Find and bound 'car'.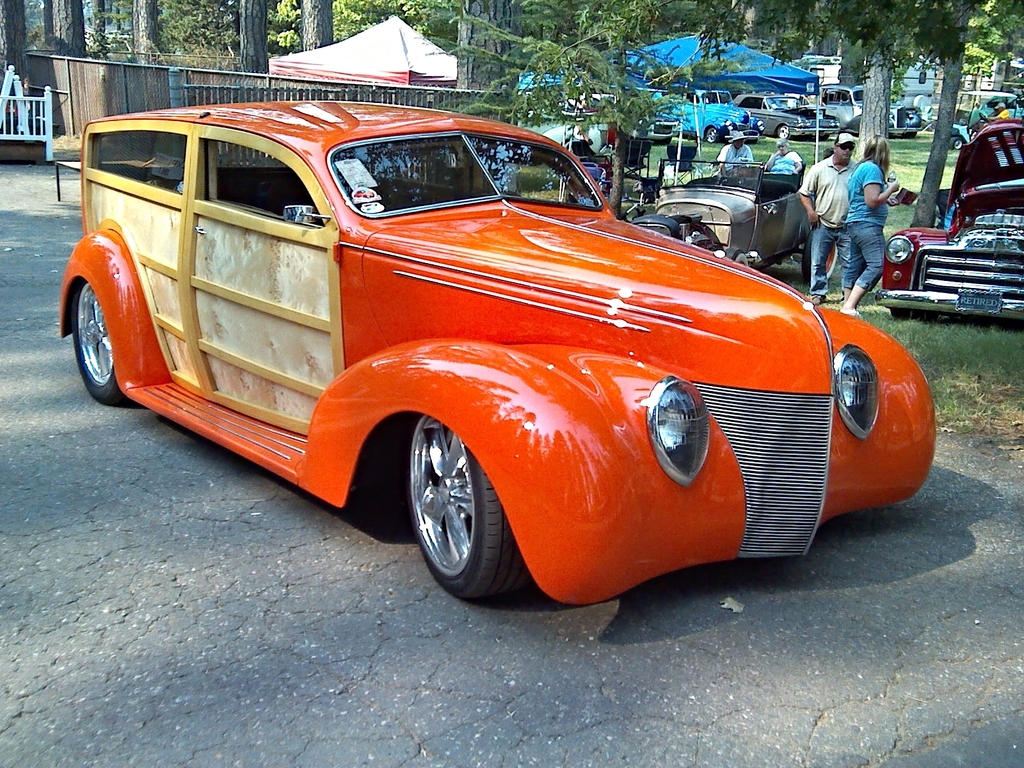
Bound: [x1=562, y1=95, x2=680, y2=144].
